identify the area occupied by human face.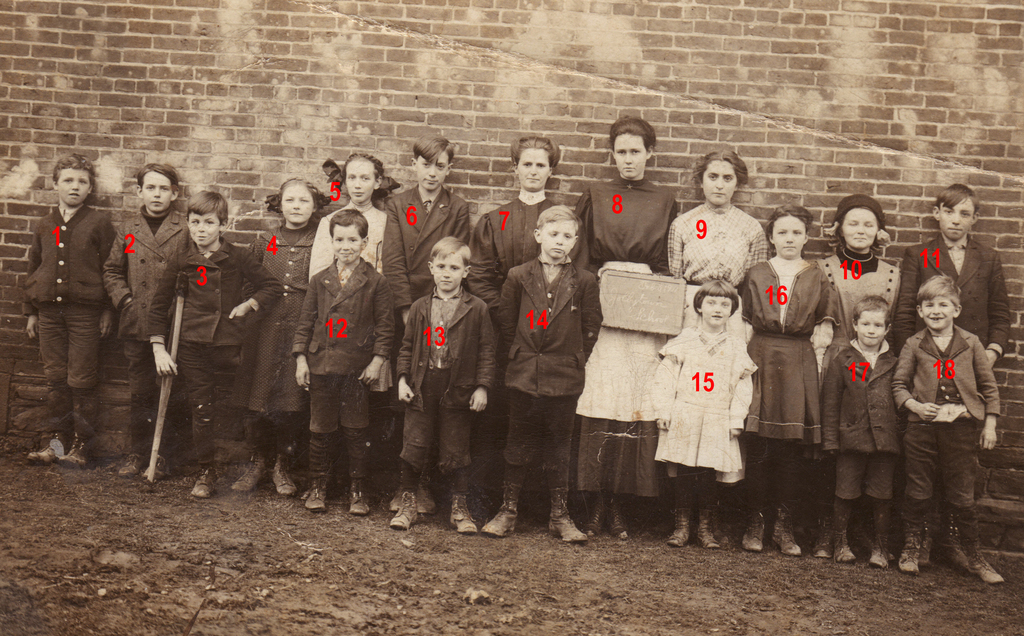
Area: [left=703, top=161, right=736, bottom=204].
